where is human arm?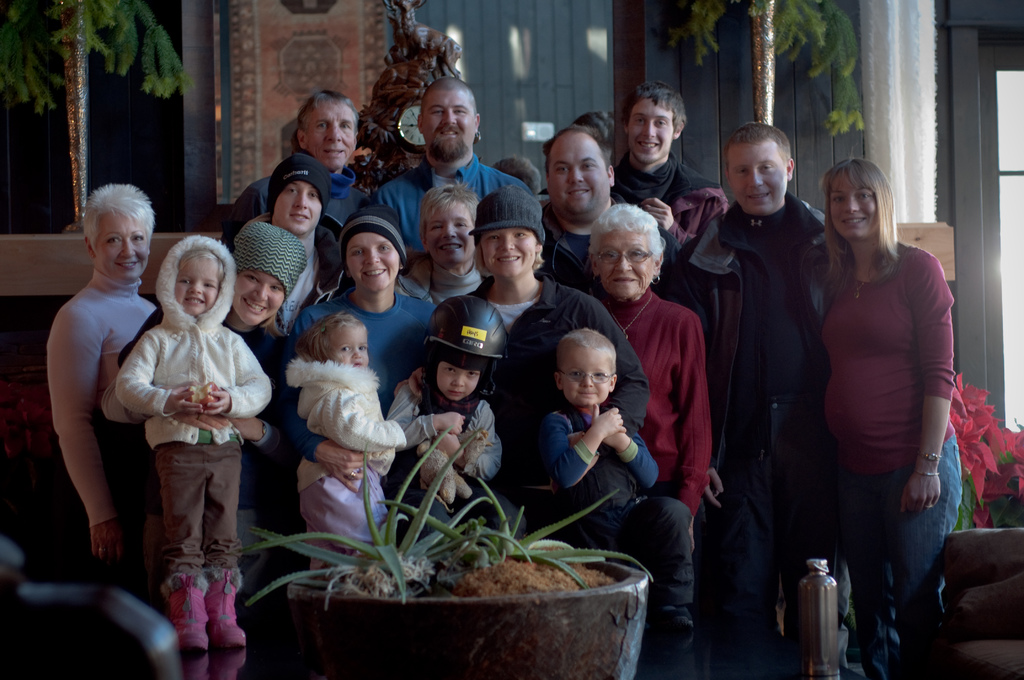
[194, 334, 273, 414].
